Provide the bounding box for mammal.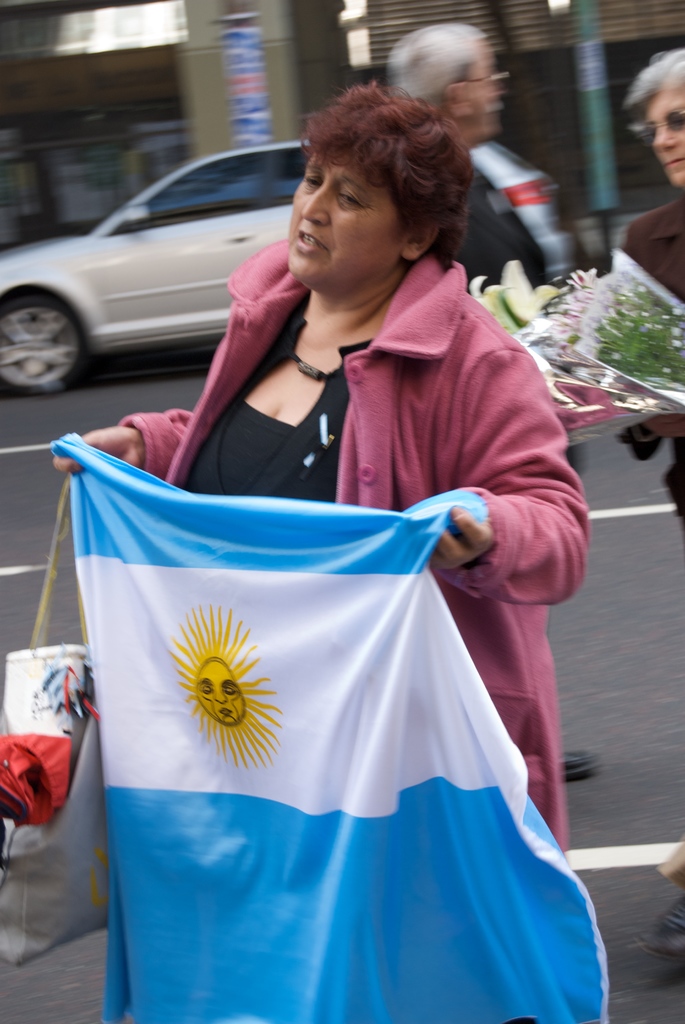
left=618, top=40, right=684, bottom=956.
